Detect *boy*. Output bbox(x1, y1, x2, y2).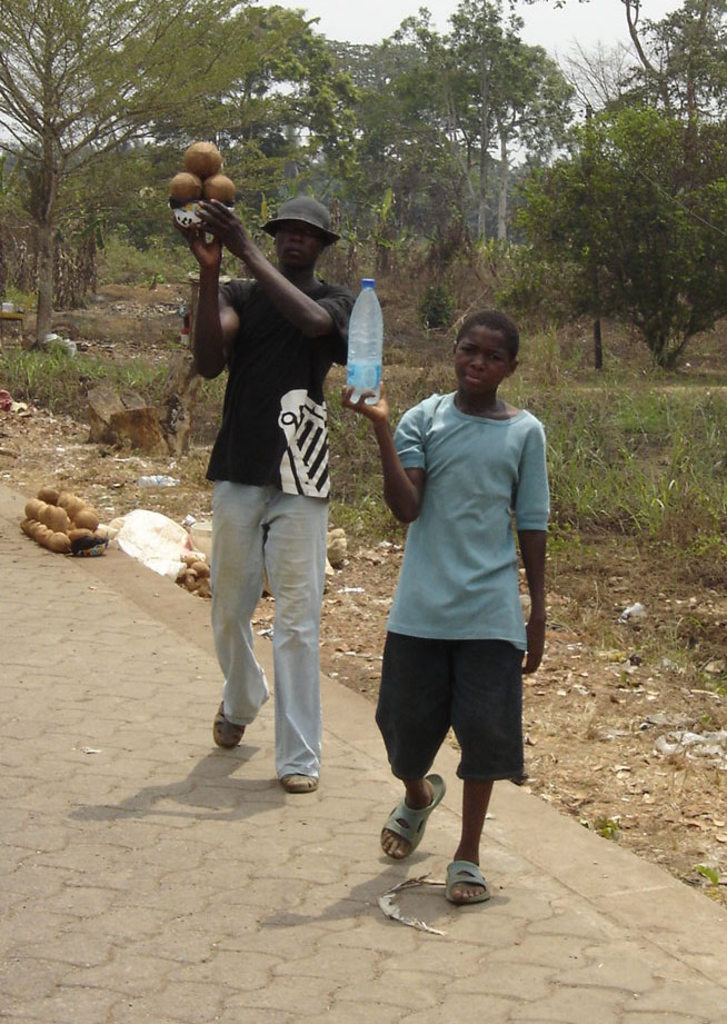
bbox(342, 276, 565, 888).
